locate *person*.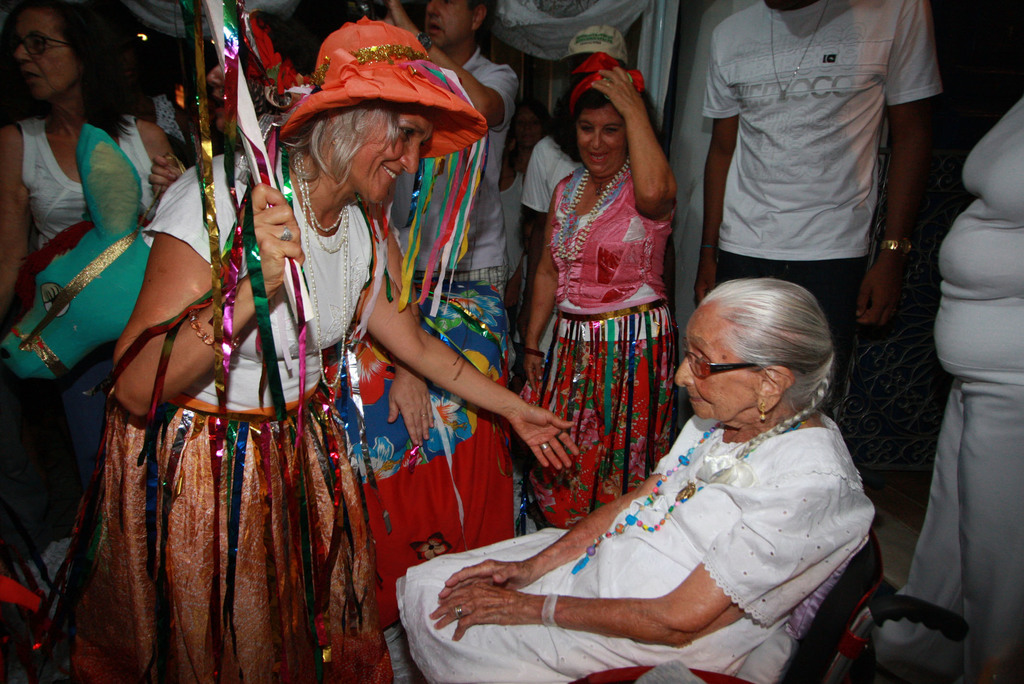
Bounding box: l=924, t=90, r=1023, b=683.
